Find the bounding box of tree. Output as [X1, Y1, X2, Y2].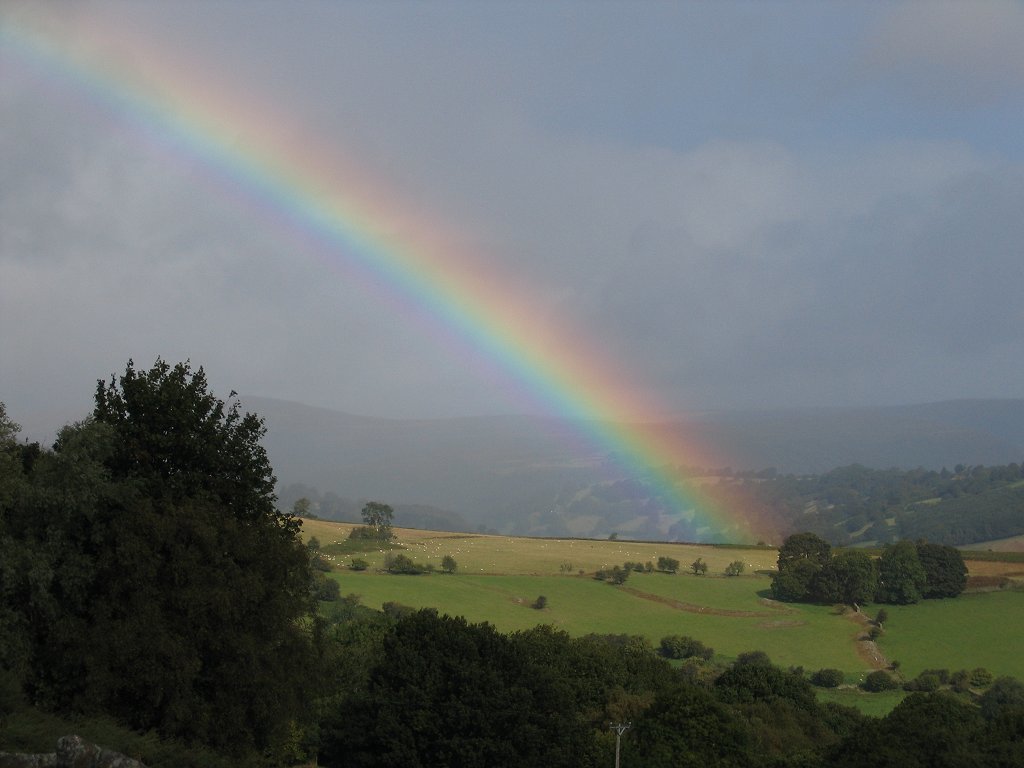
[38, 329, 337, 724].
